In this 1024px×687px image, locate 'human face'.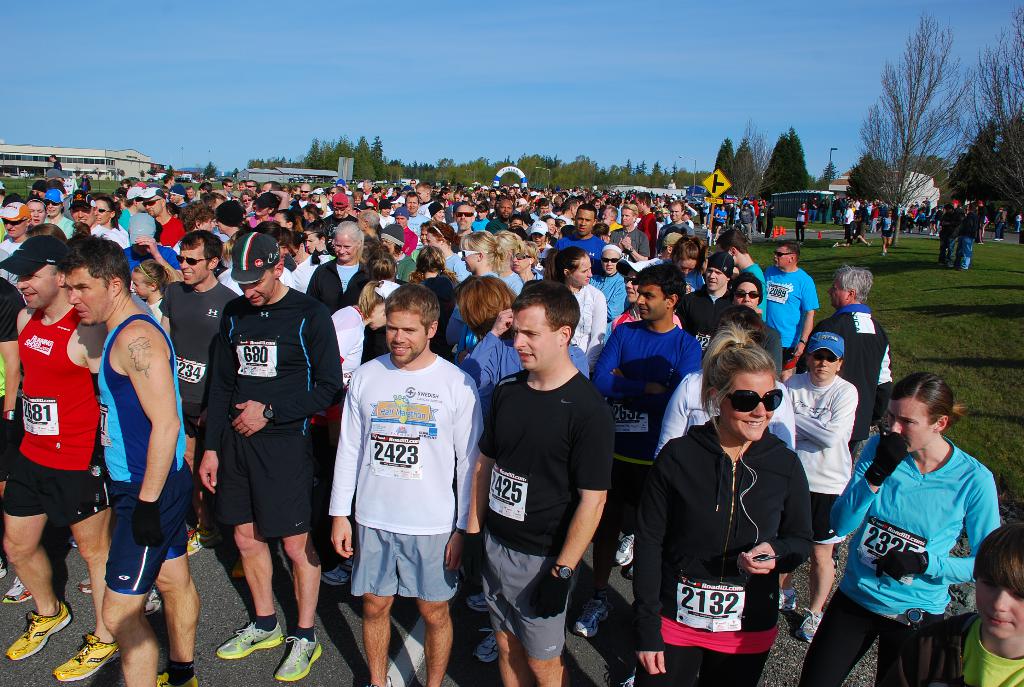
Bounding box: 387:314:424:360.
